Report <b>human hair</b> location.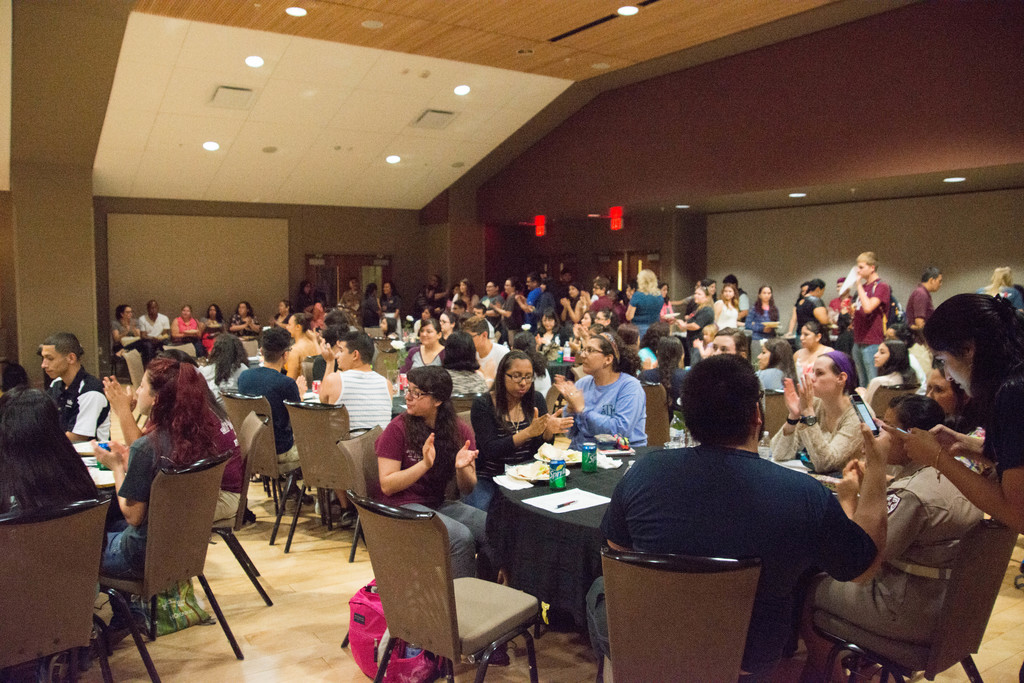
Report: 339, 332, 374, 366.
